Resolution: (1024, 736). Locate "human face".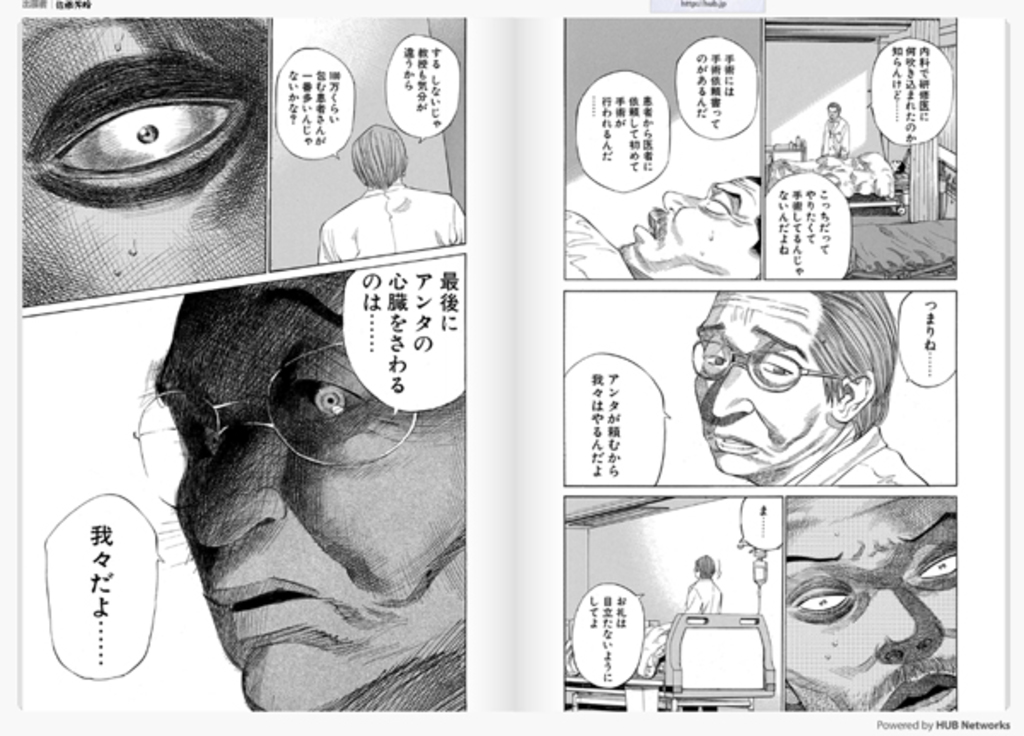
crop(148, 270, 463, 709).
